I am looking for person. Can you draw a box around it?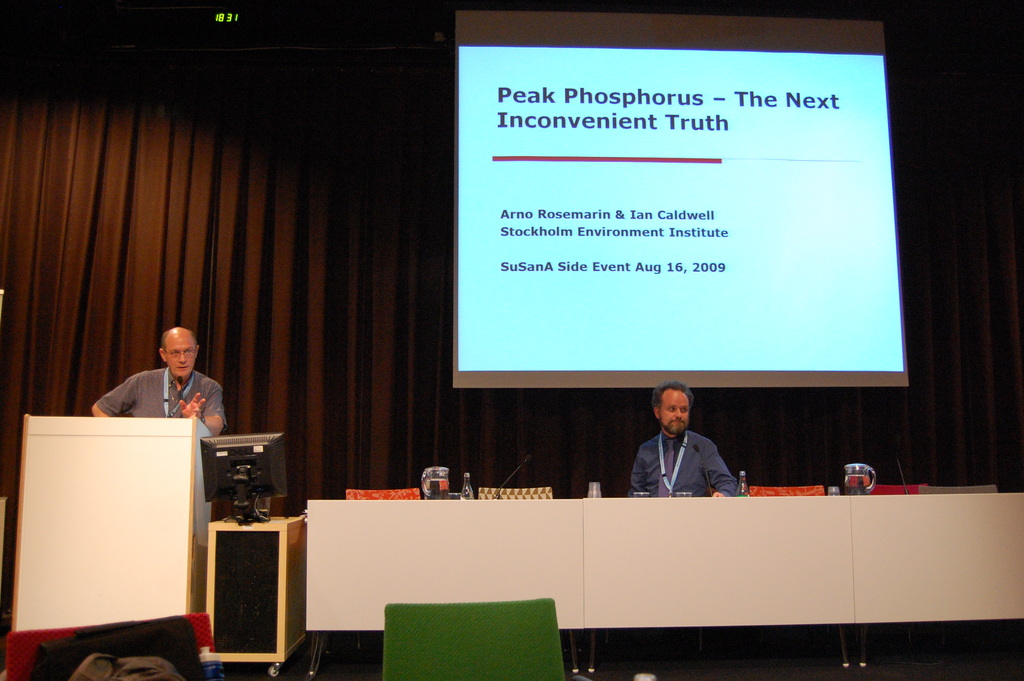
Sure, the bounding box is left=90, top=324, right=226, bottom=441.
